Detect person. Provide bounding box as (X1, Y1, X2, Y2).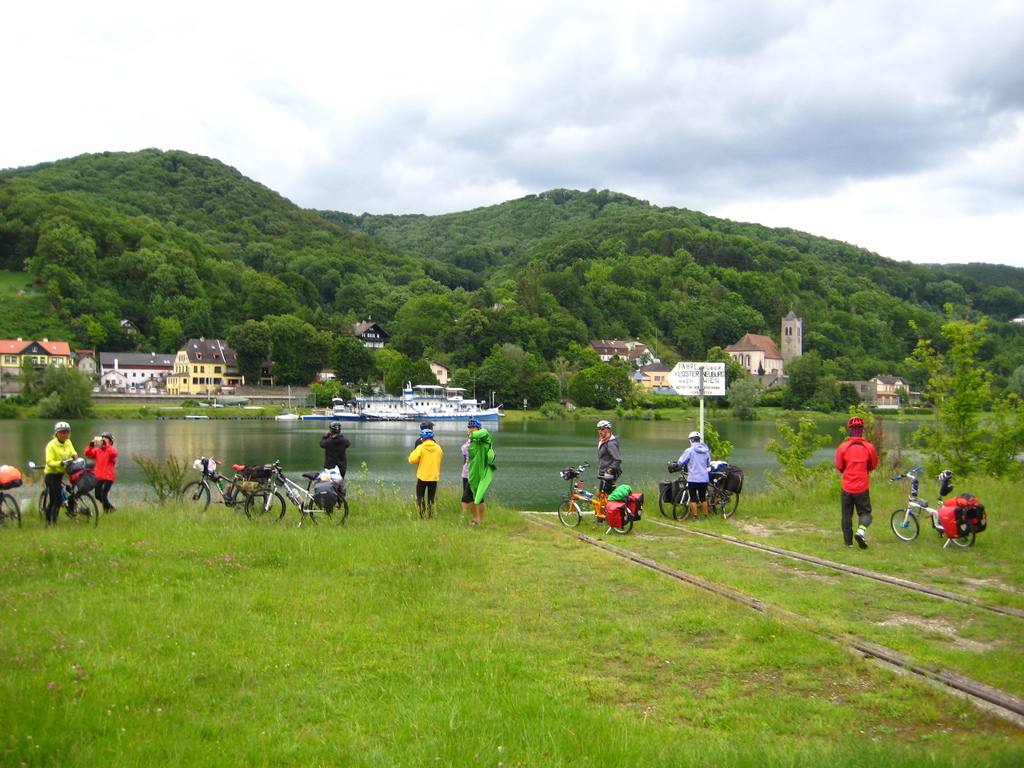
(836, 417, 876, 549).
